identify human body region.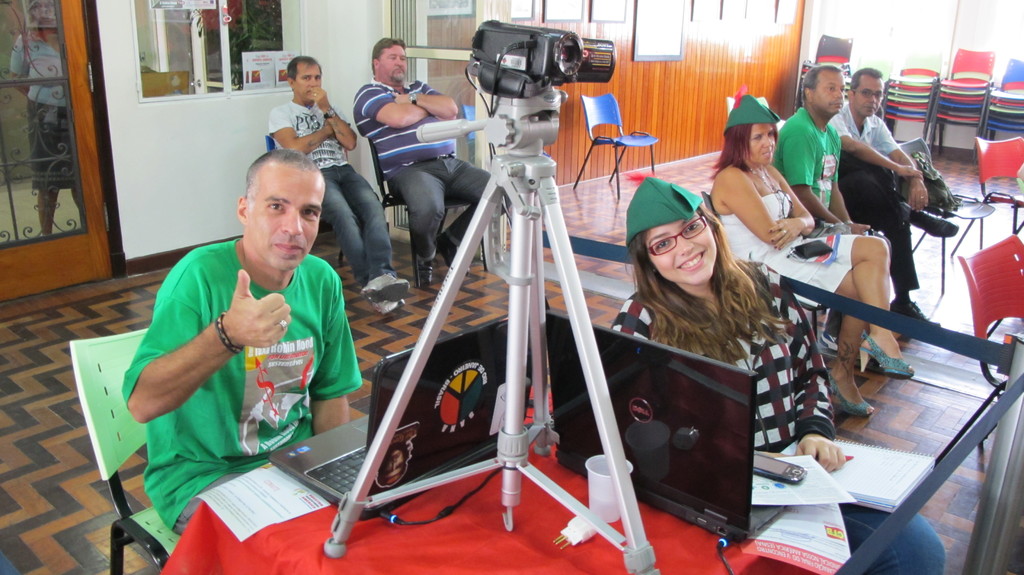
Region: bbox=(6, 4, 94, 235).
